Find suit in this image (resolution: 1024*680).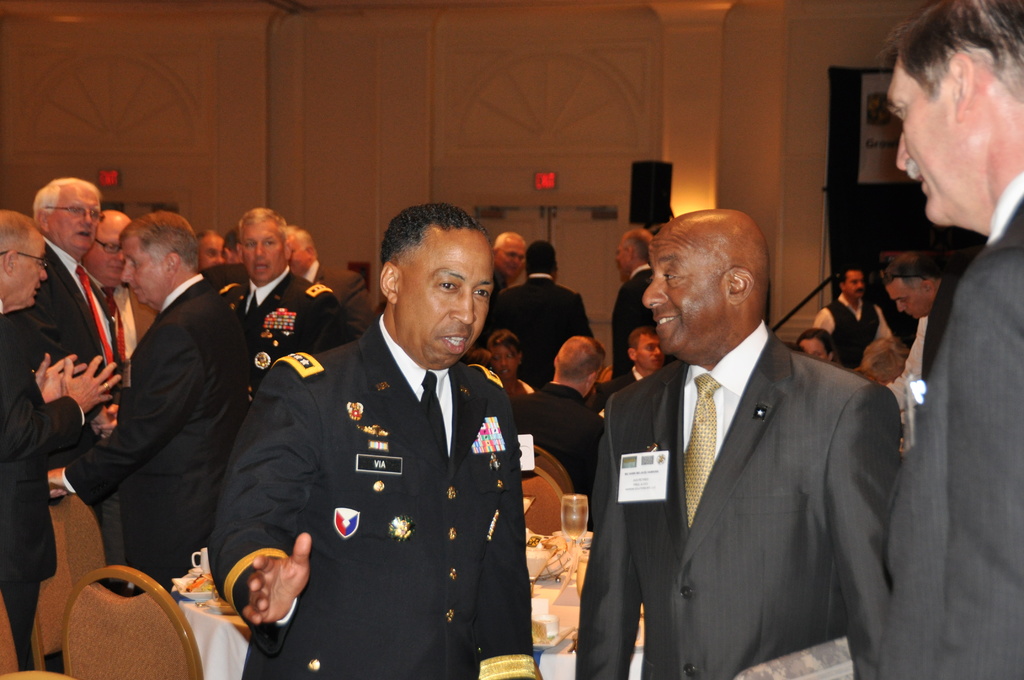
[left=79, top=277, right=264, bottom=560].
